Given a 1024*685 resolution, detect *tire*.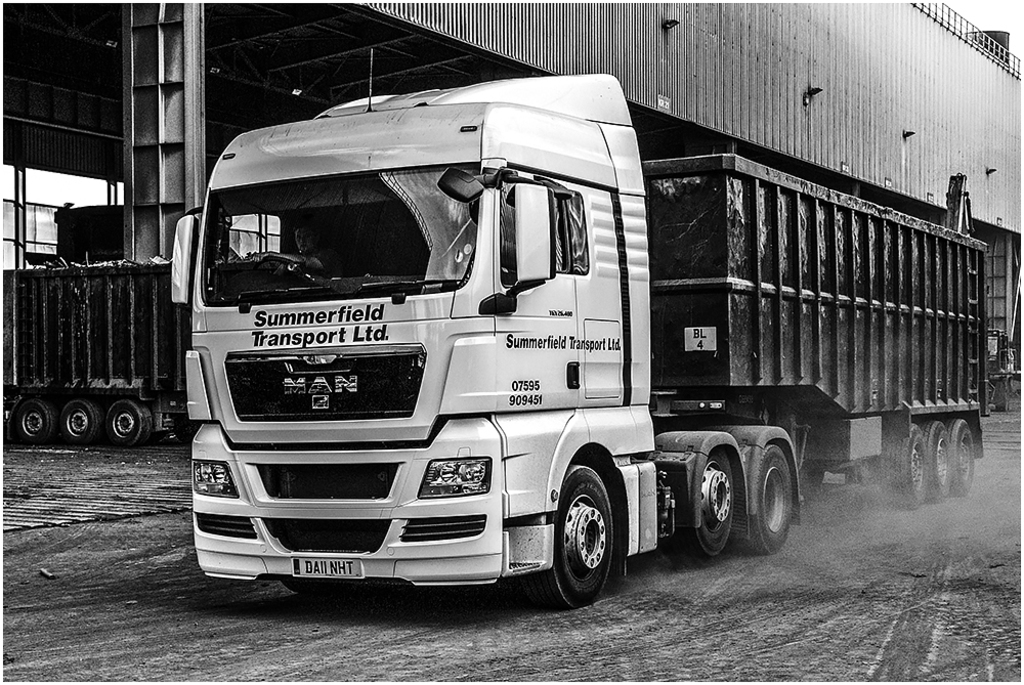
left=752, top=447, right=792, bottom=554.
